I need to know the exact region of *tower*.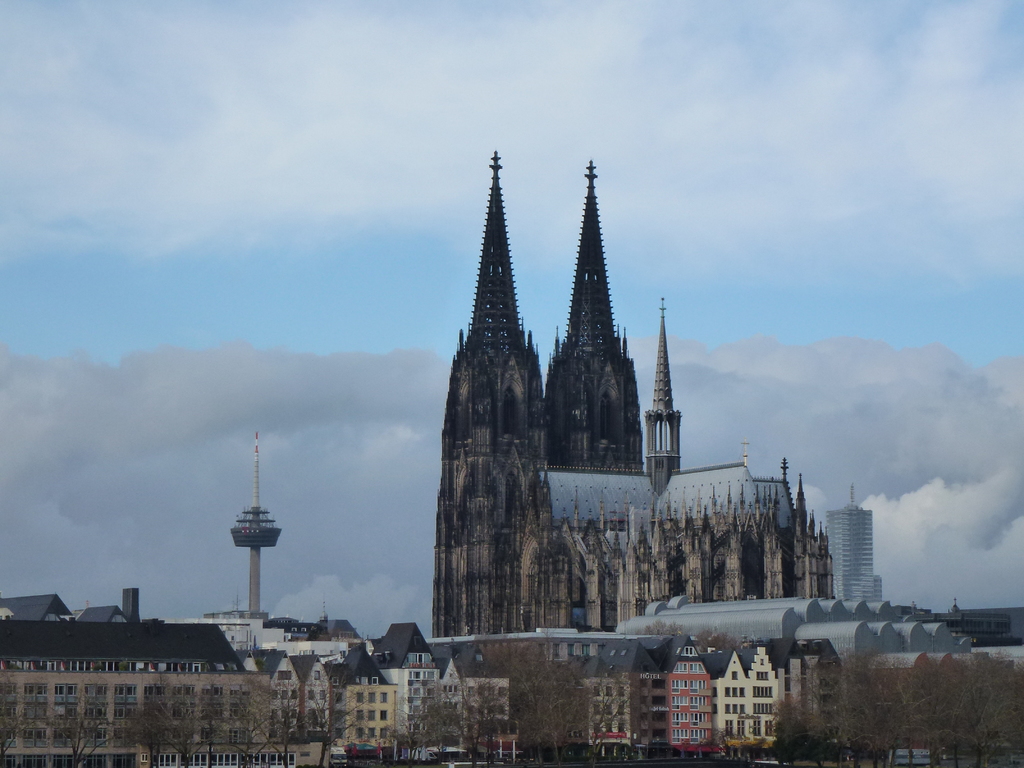
Region: l=226, t=428, r=284, b=634.
